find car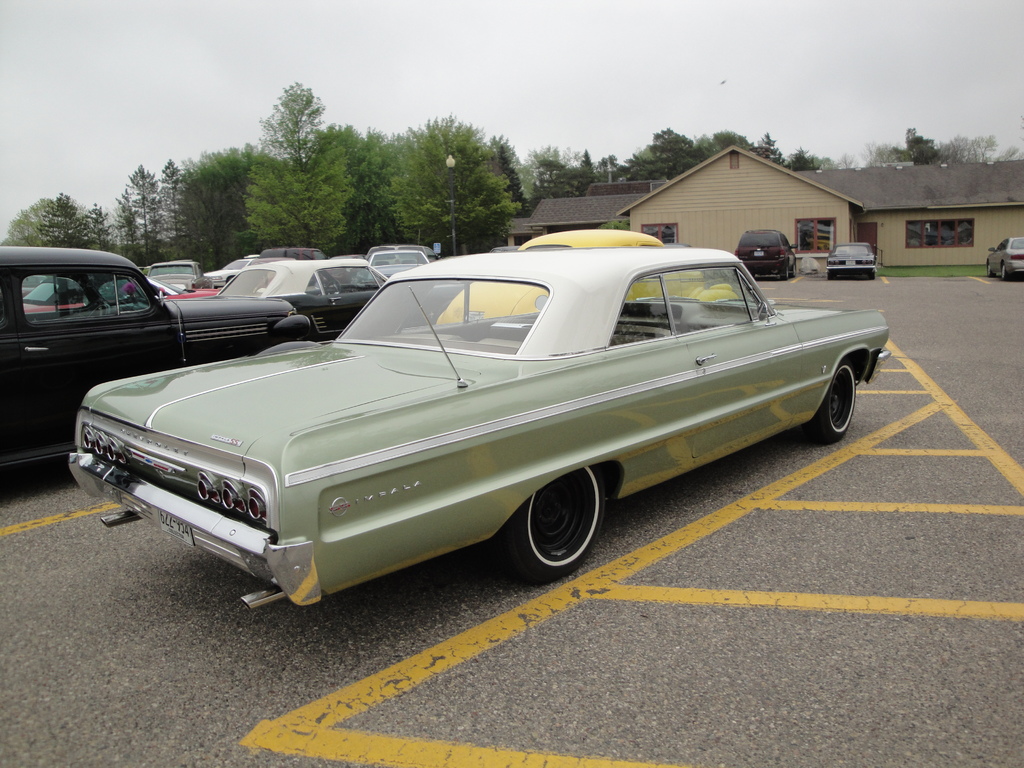
(150, 260, 202, 300)
